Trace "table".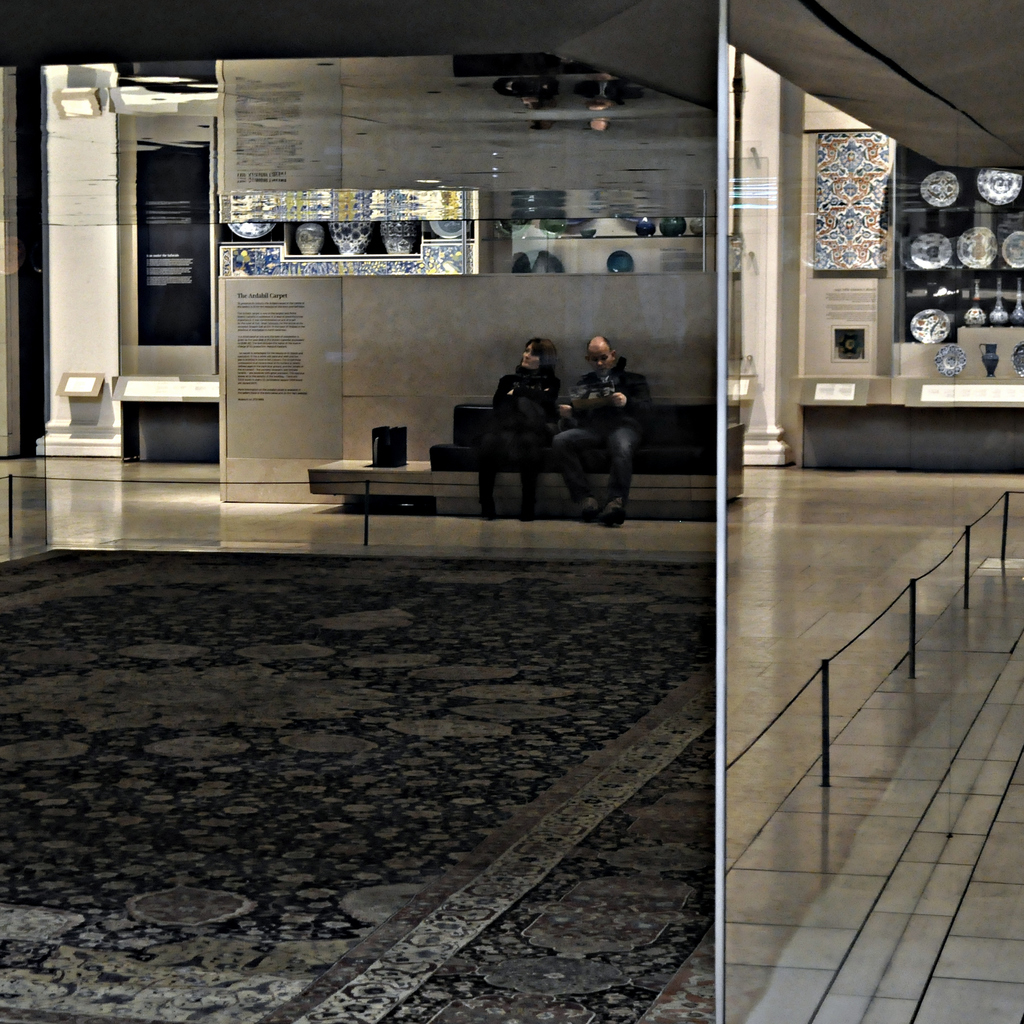
Traced to bbox=(111, 372, 220, 461).
